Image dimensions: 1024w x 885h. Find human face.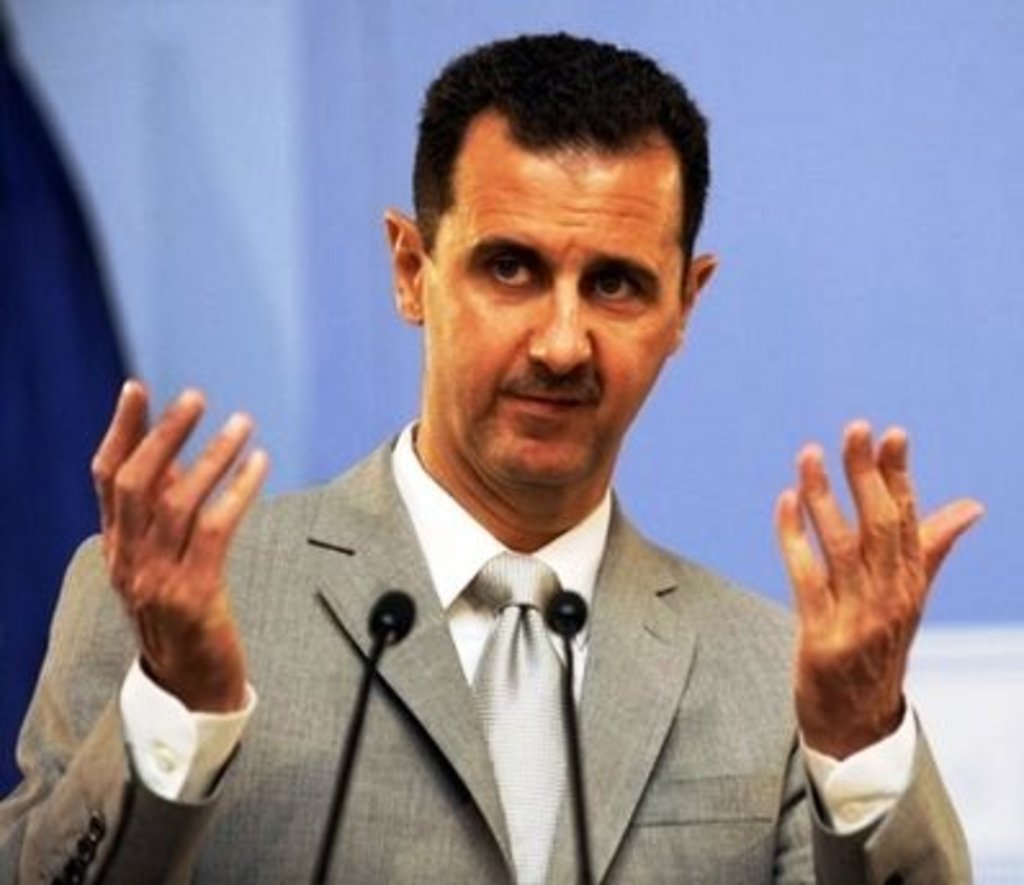
[414,95,713,504].
